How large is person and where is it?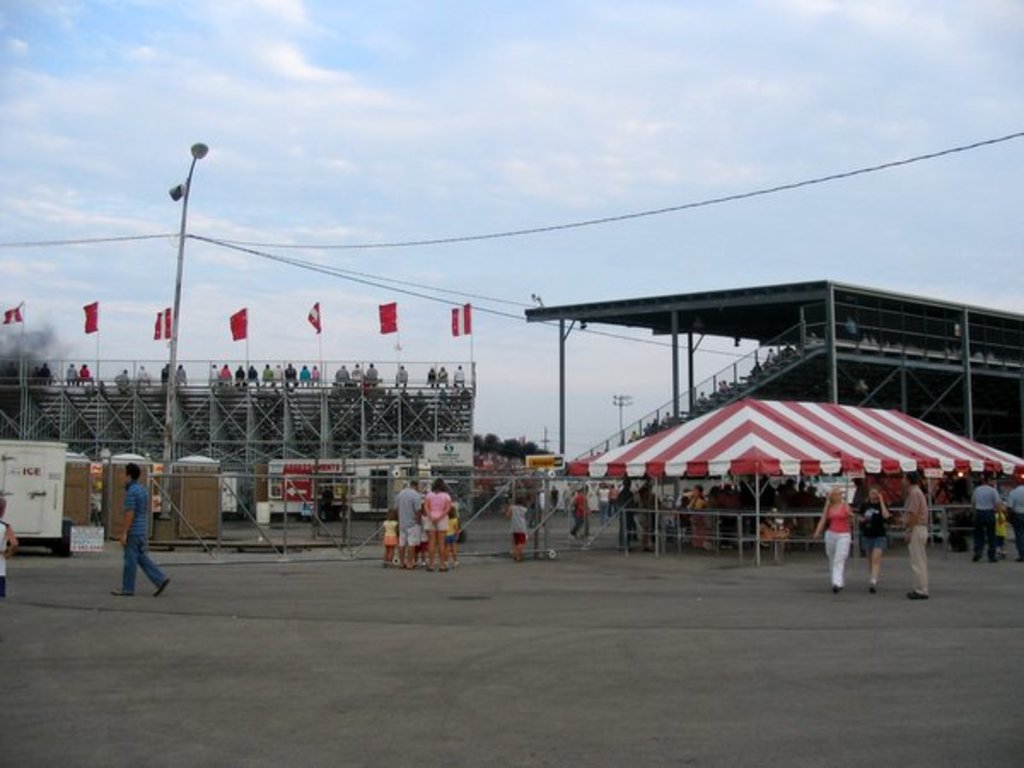
Bounding box: (left=292, top=360, right=307, bottom=384).
